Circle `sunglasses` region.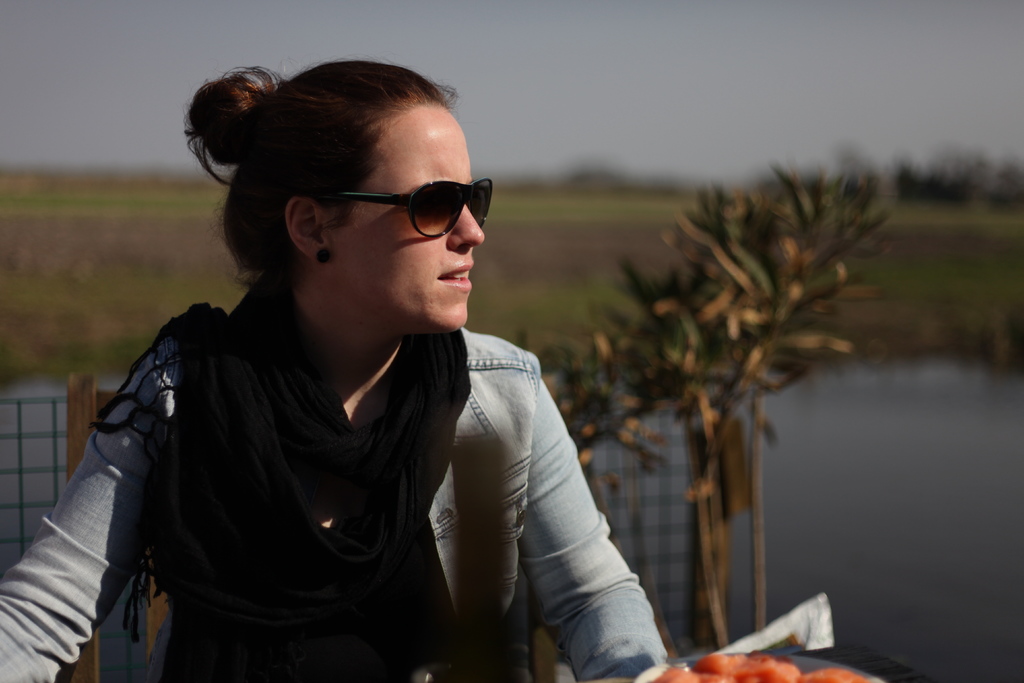
Region: l=339, t=179, r=493, b=239.
